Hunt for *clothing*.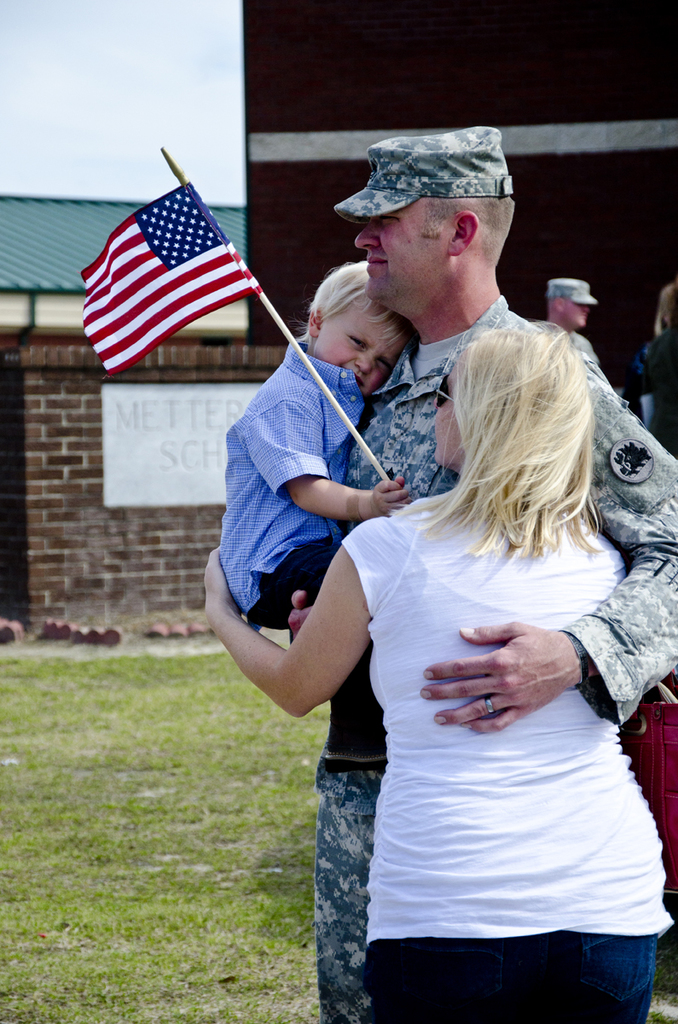
Hunted down at left=221, top=339, right=385, bottom=759.
